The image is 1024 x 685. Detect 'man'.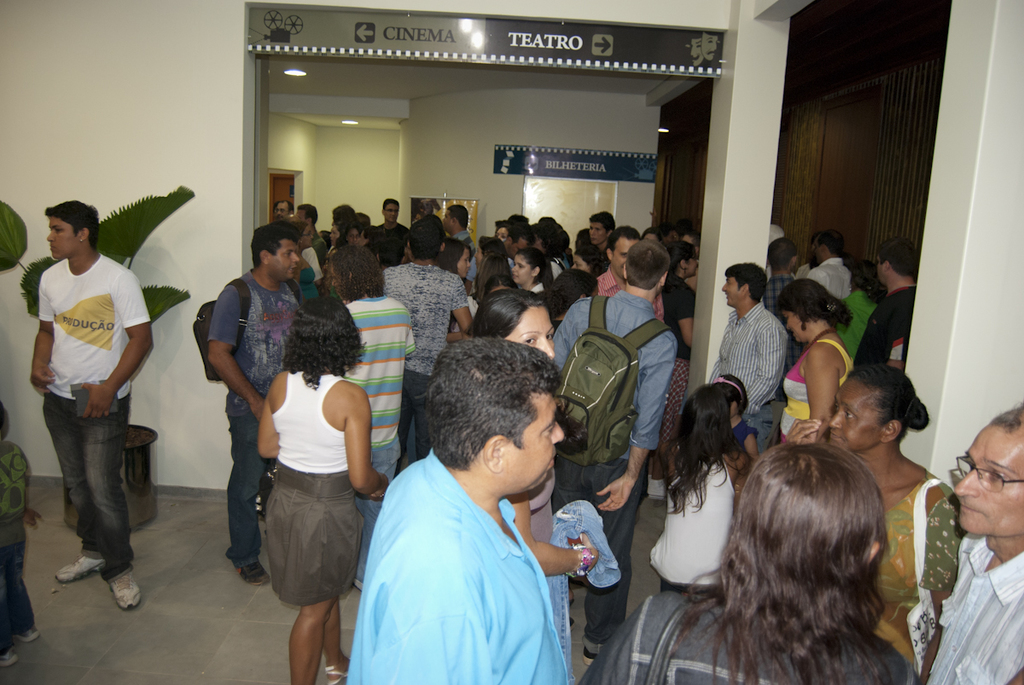
Detection: {"x1": 276, "y1": 200, "x2": 293, "y2": 221}.
